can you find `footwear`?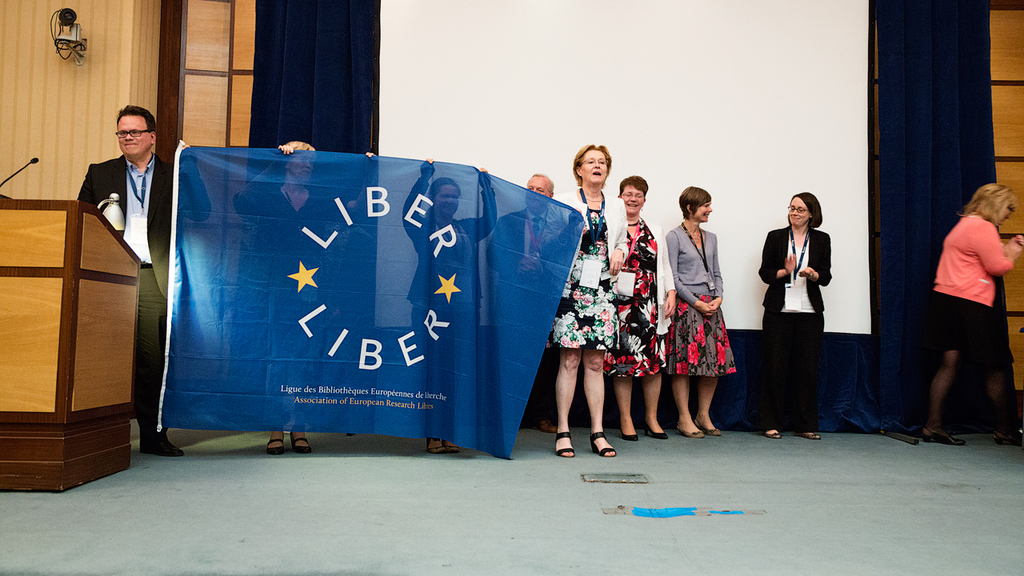
Yes, bounding box: x1=798, y1=426, x2=822, y2=436.
